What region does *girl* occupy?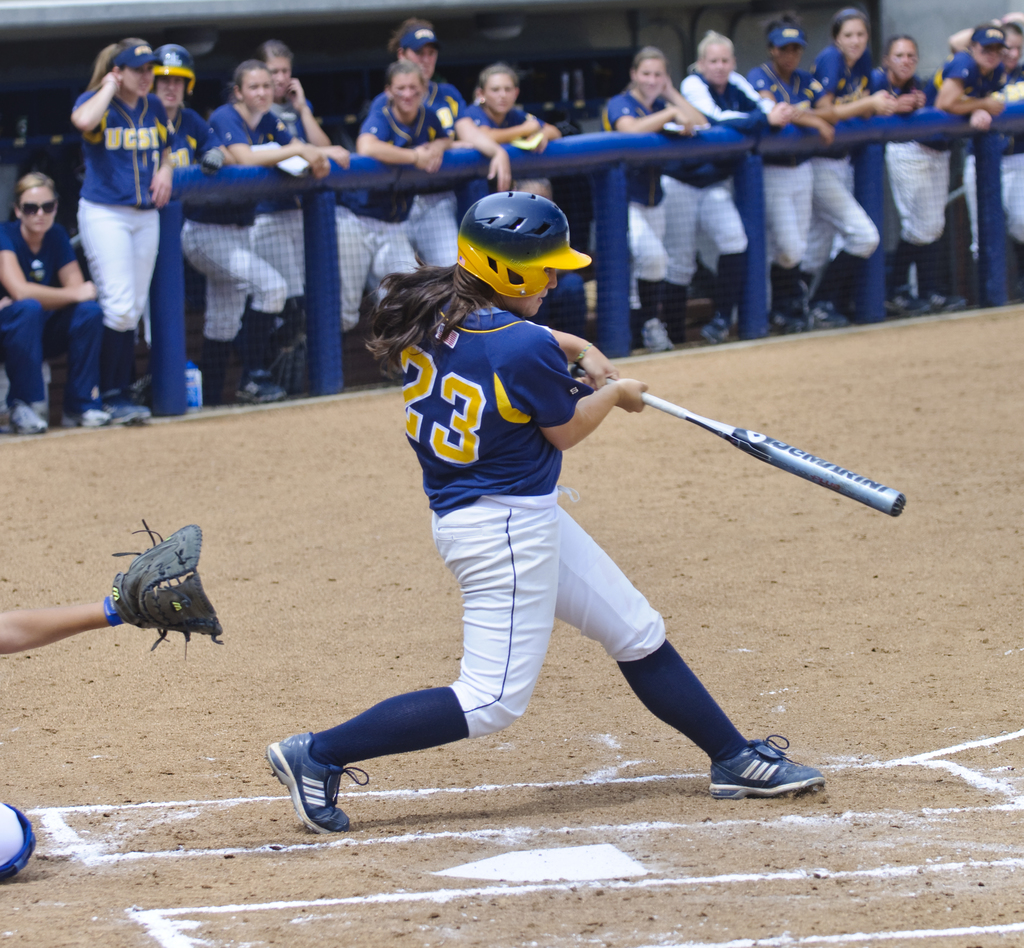
0:175:107:433.
